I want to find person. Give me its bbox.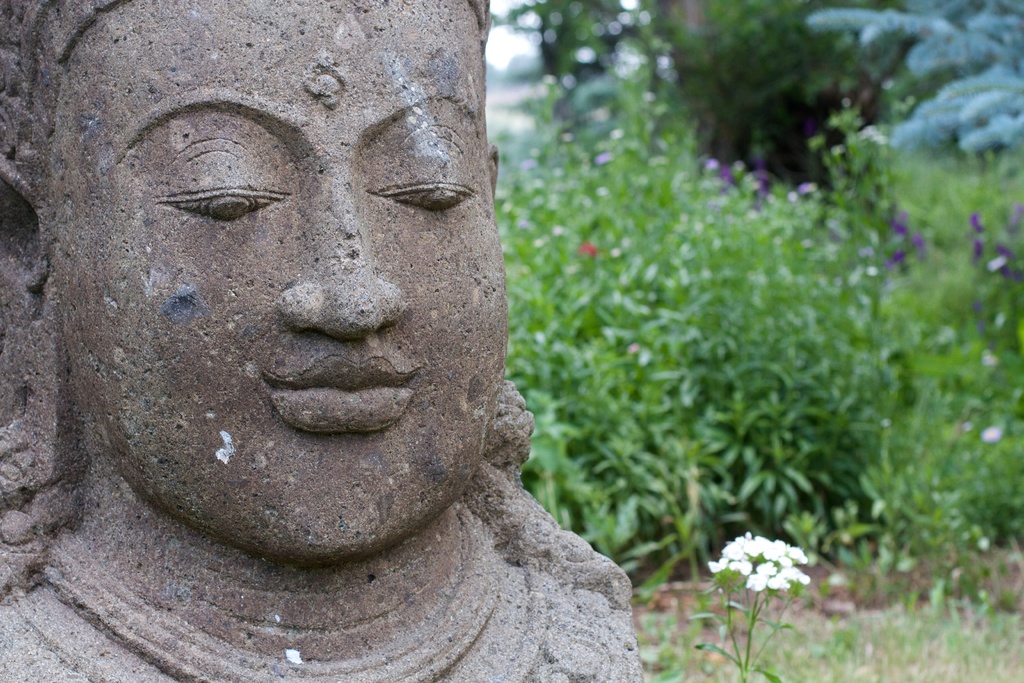
bbox=[0, 0, 637, 682].
